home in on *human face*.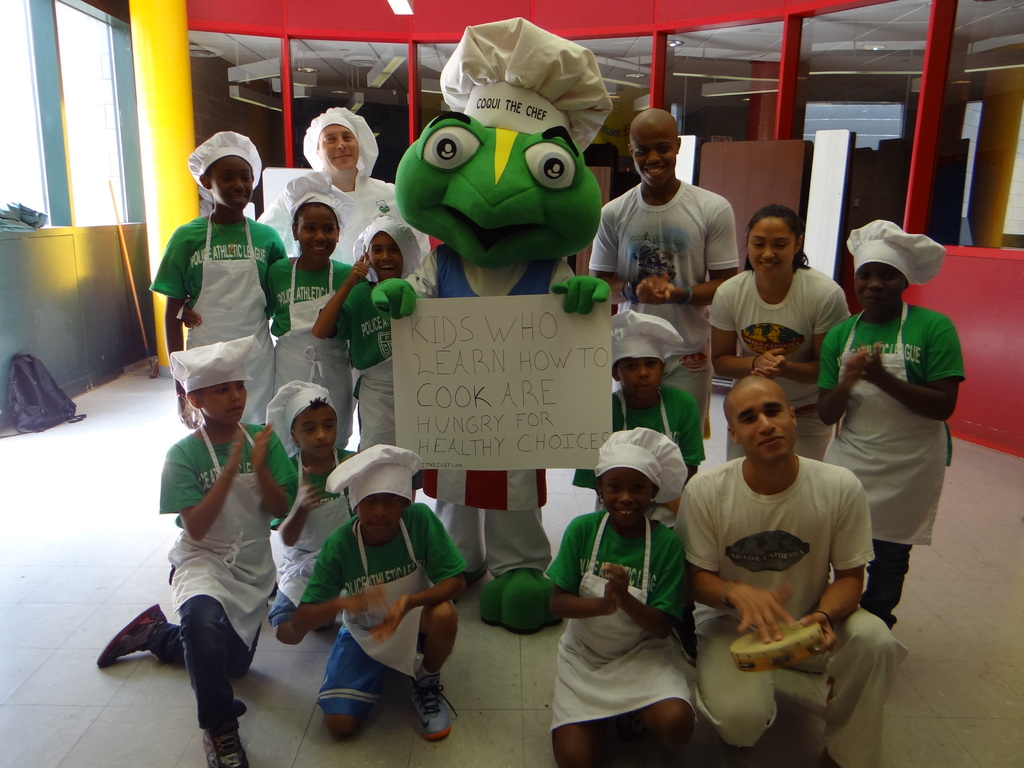
Homed in at Rect(370, 230, 407, 277).
